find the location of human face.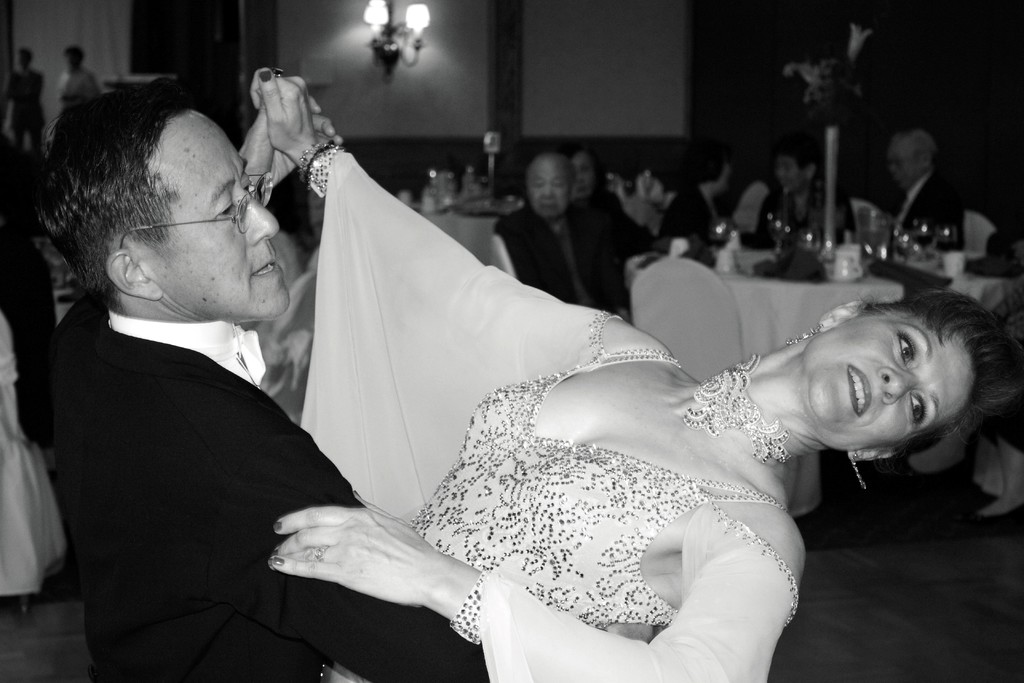
Location: detection(132, 117, 291, 313).
